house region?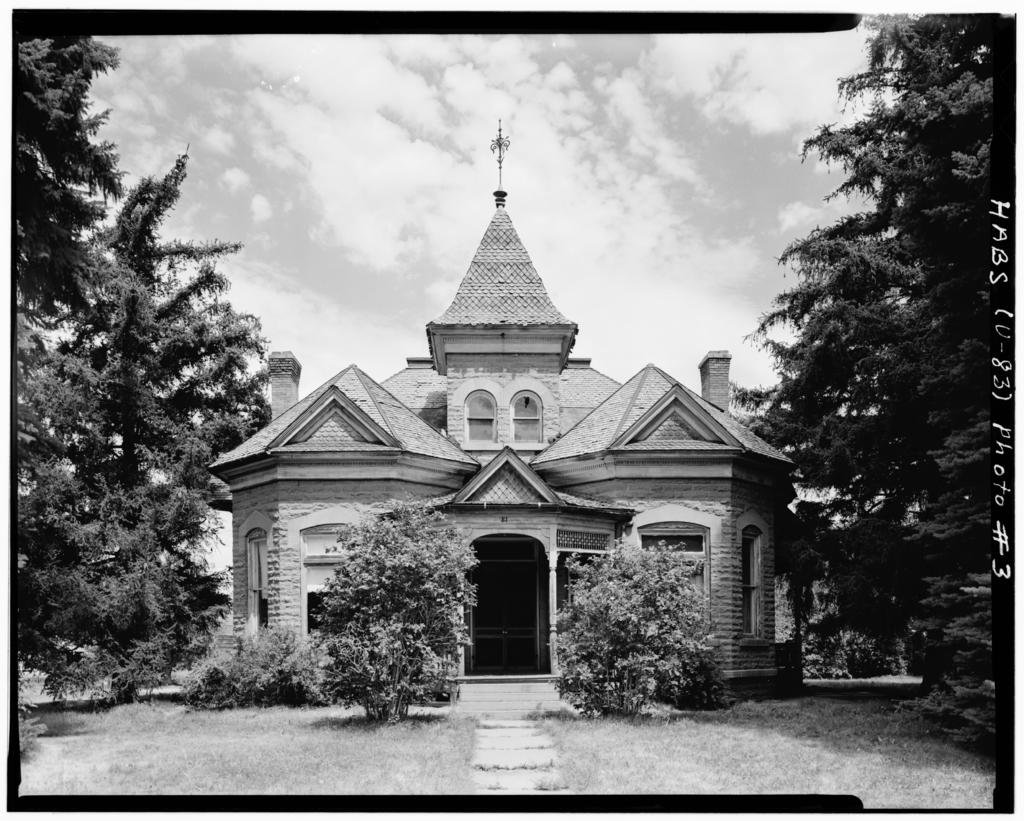
273 218 736 708
